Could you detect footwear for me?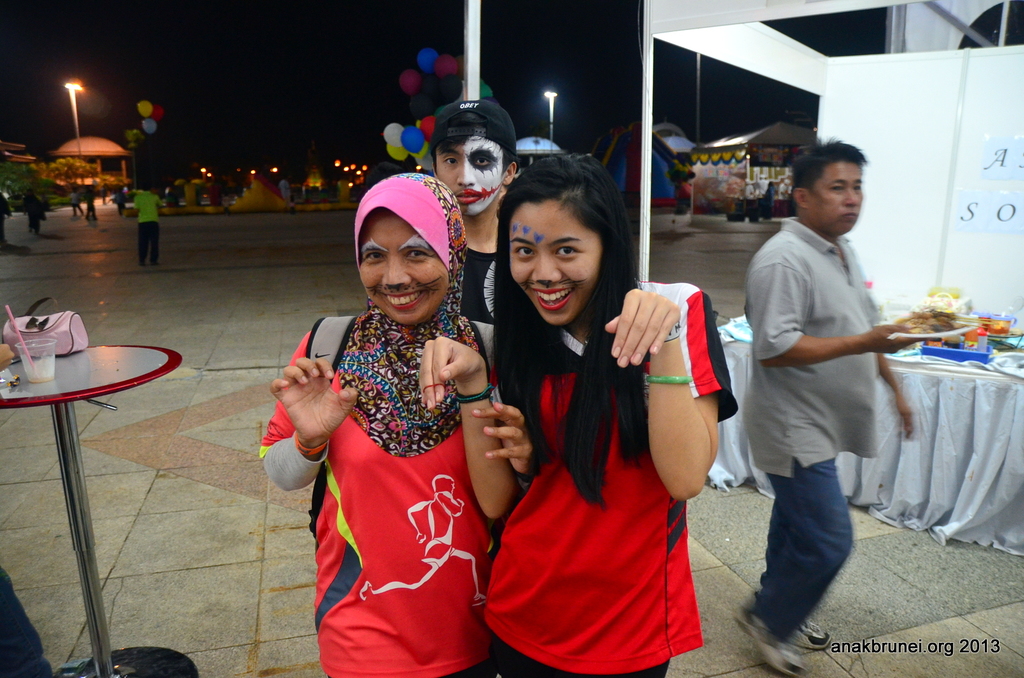
Detection result: x1=788, y1=617, x2=834, y2=656.
